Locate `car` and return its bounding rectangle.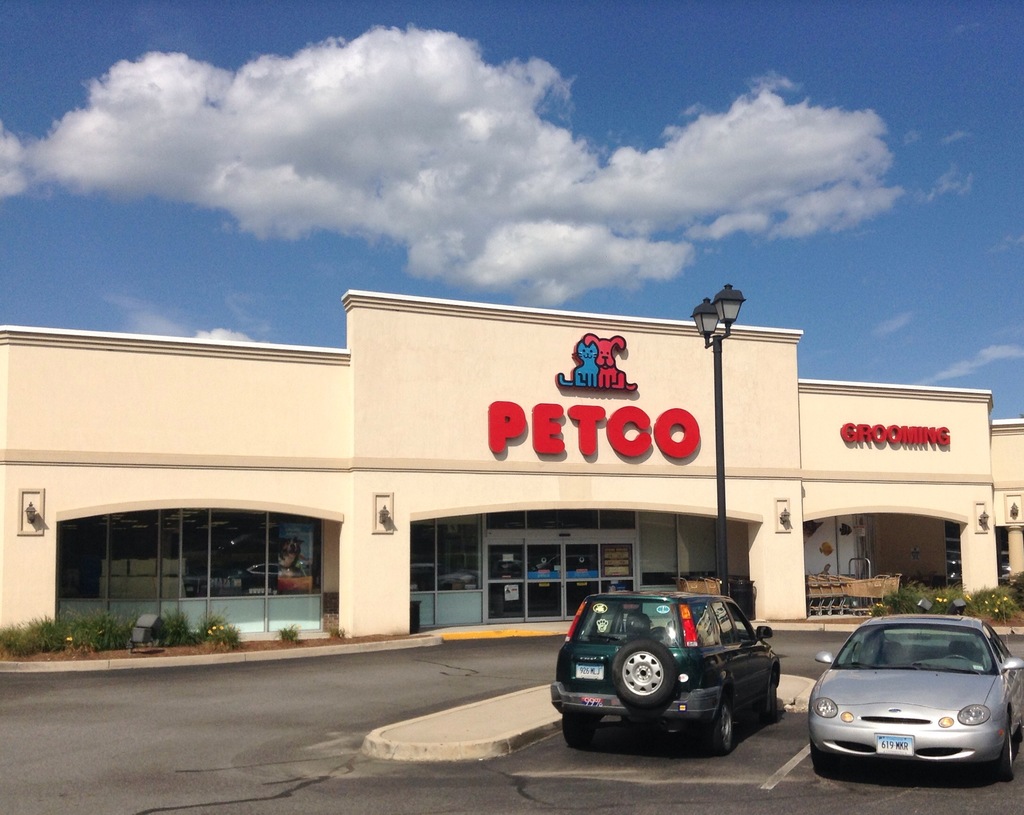
l=548, t=590, r=779, b=757.
